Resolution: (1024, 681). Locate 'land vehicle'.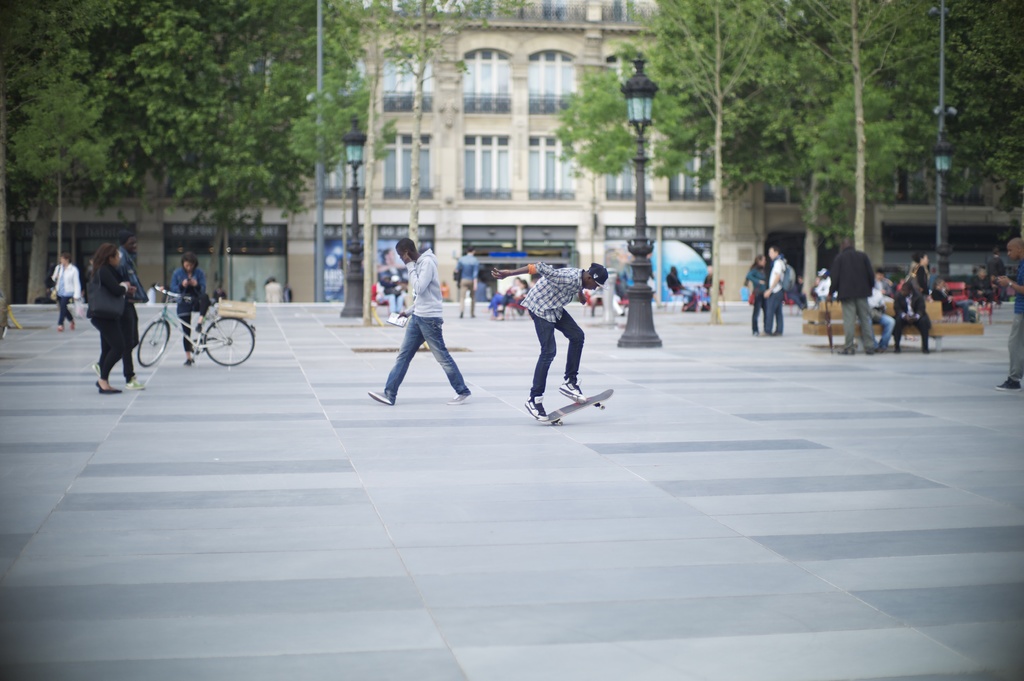
x1=139, y1=285, x2=253, y2=371.
